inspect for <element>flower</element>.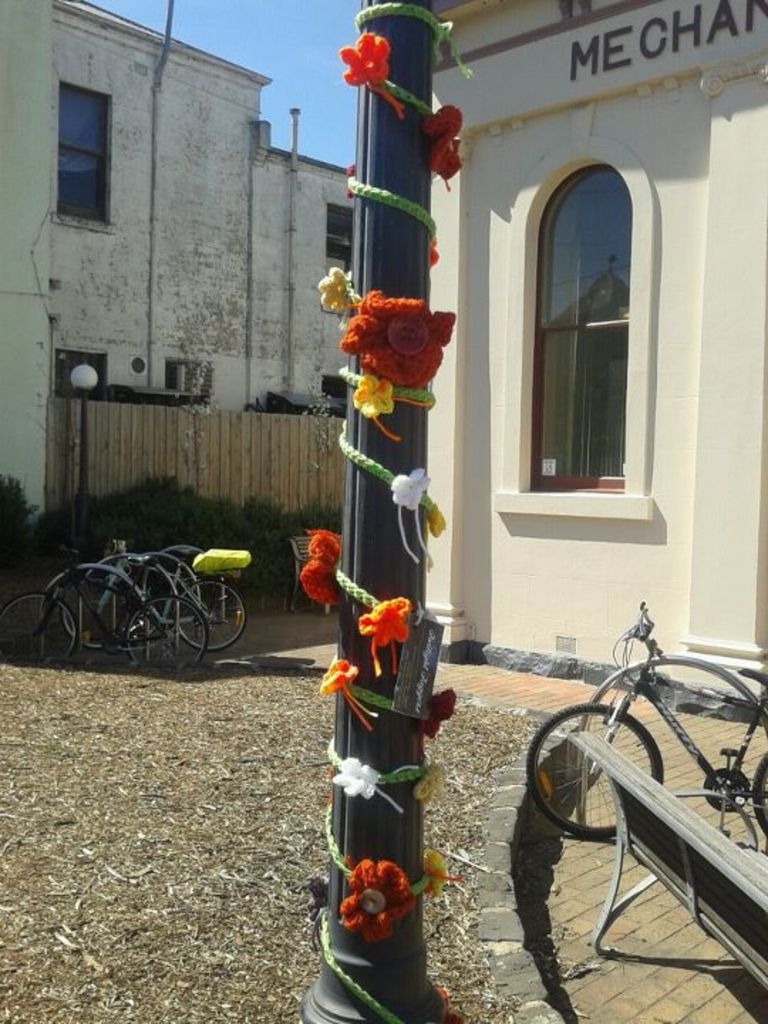
Inspection: [431,102,464,188].
